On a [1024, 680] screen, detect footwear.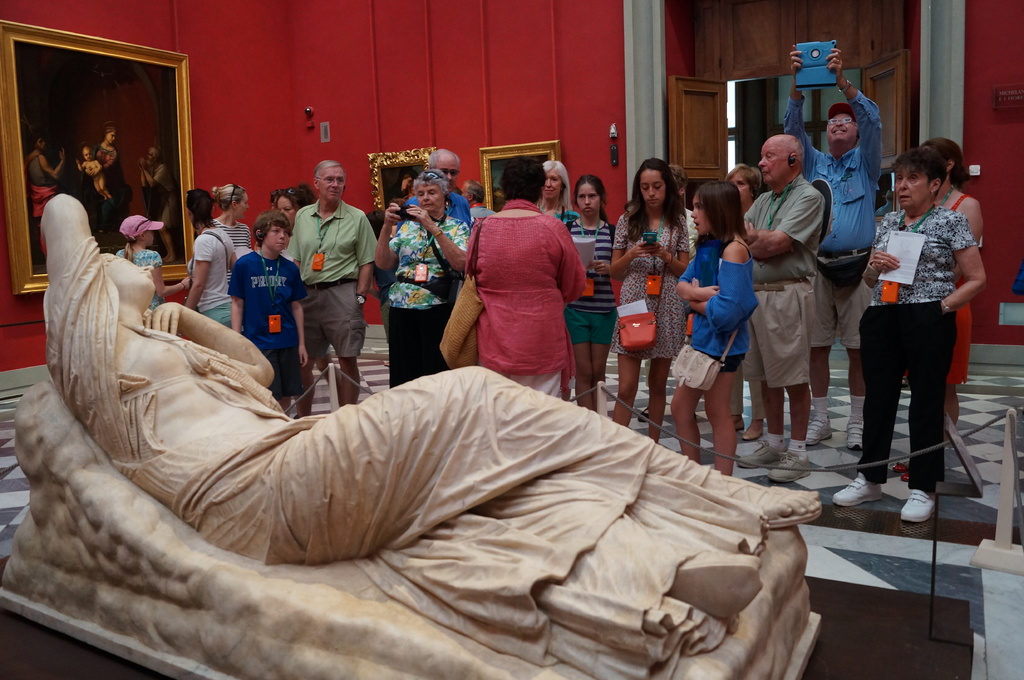
region(768, 452, 810, 482).
